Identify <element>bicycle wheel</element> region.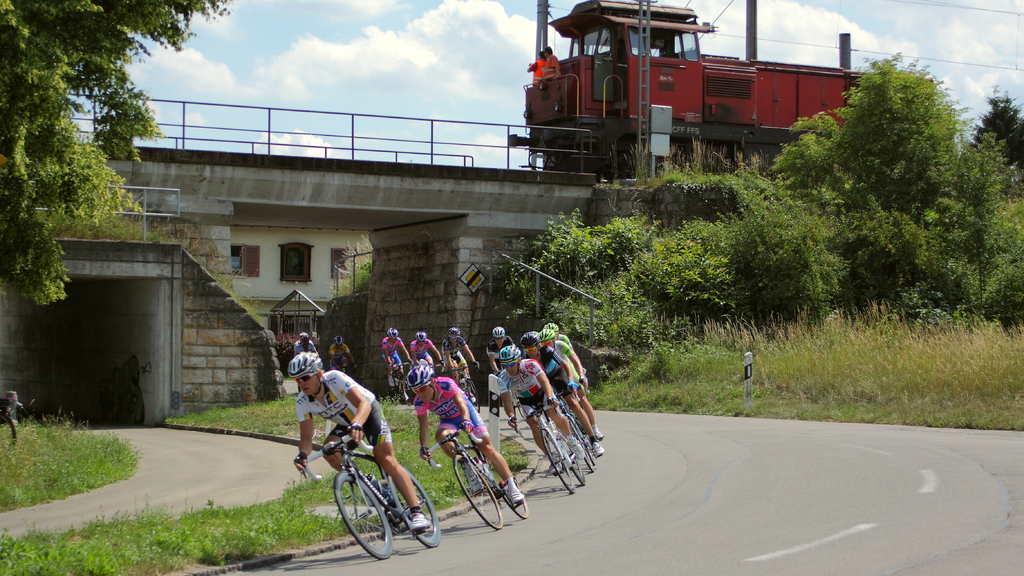
Region: [566, 420, 593, 474].
